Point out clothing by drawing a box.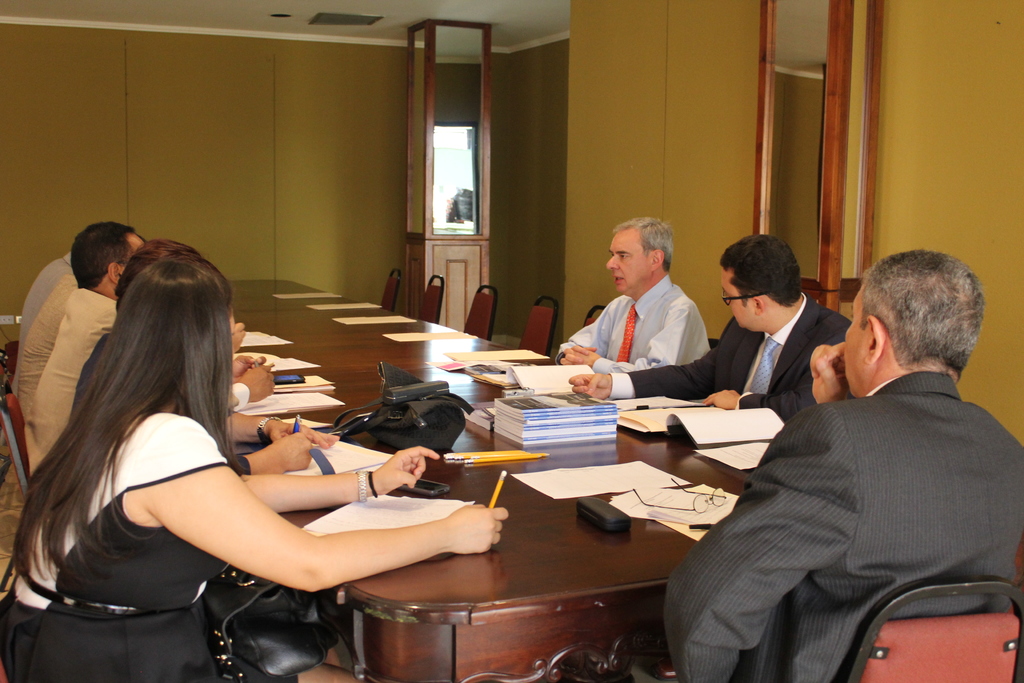
crop(552, 277, 707, 379).
